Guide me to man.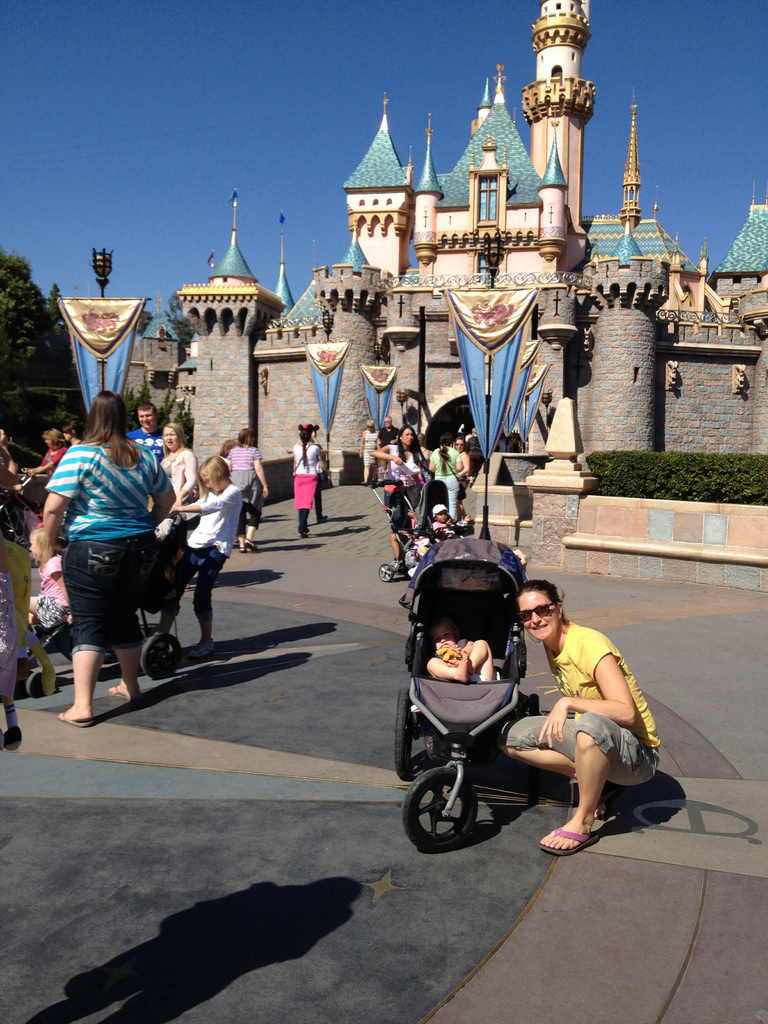
Guidance: crop(378, 415, 401, 449).
